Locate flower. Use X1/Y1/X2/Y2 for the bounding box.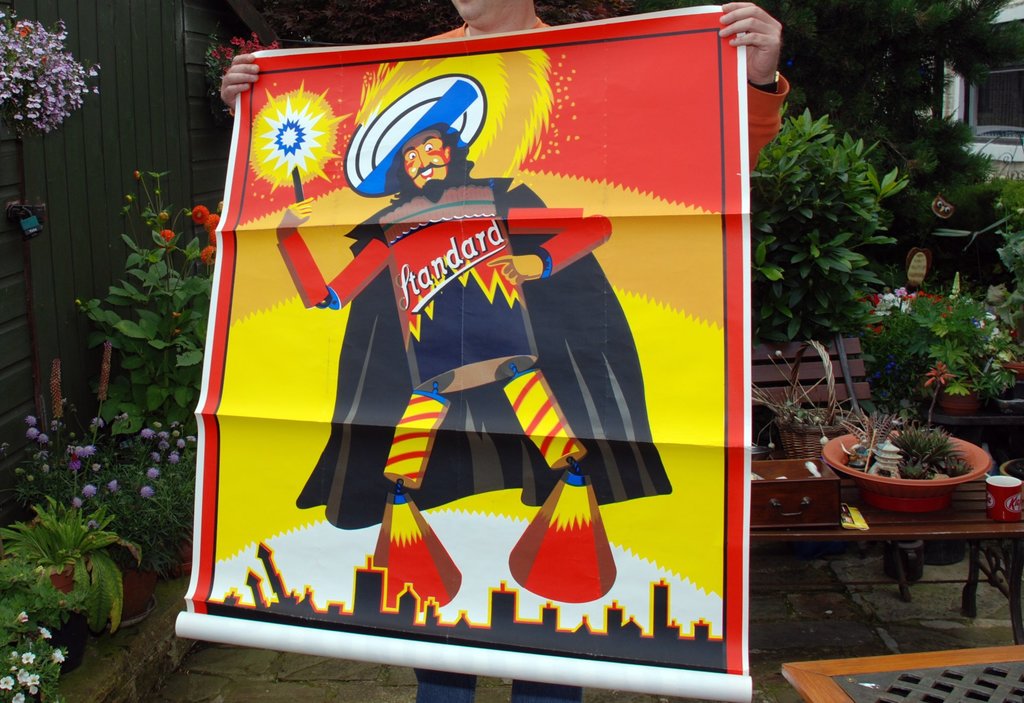
38/626/51/640.
